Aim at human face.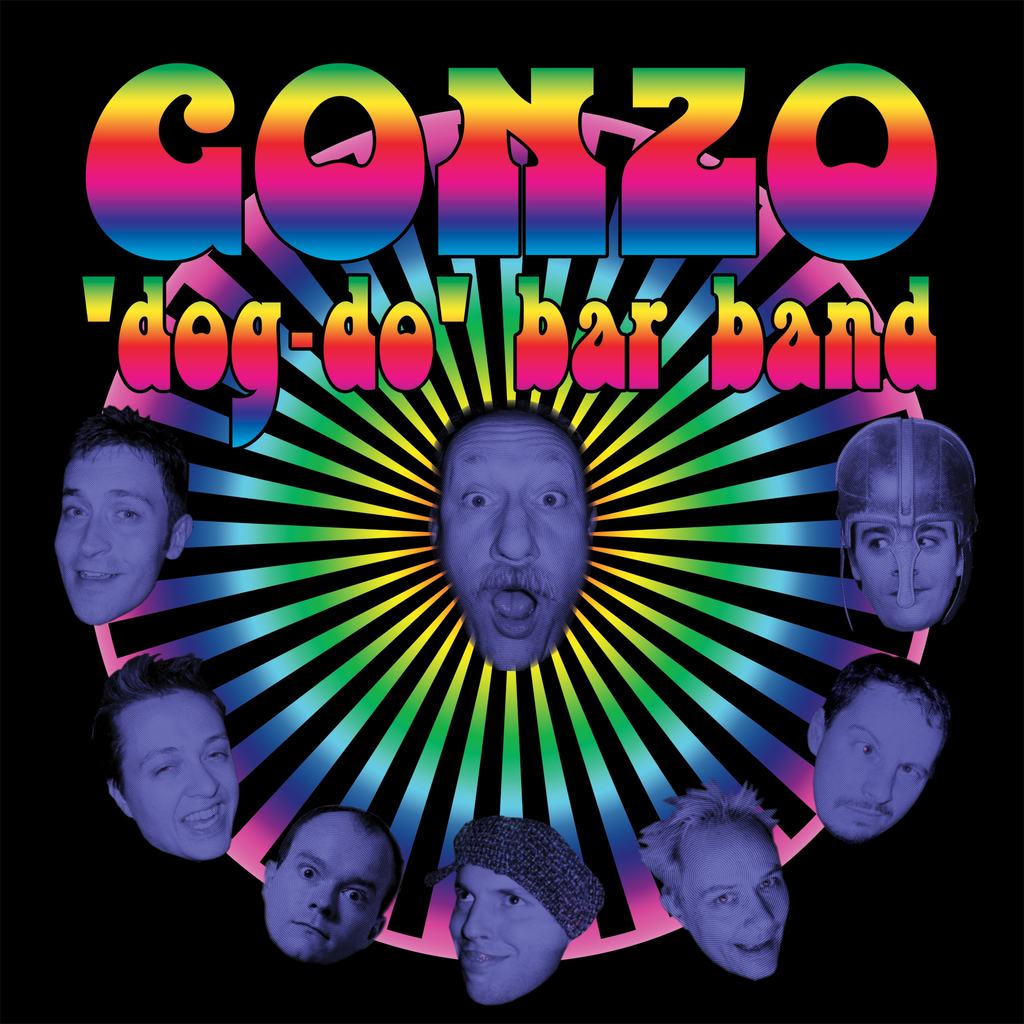
Aimed at bbox=[56, 444, 168, 624].
